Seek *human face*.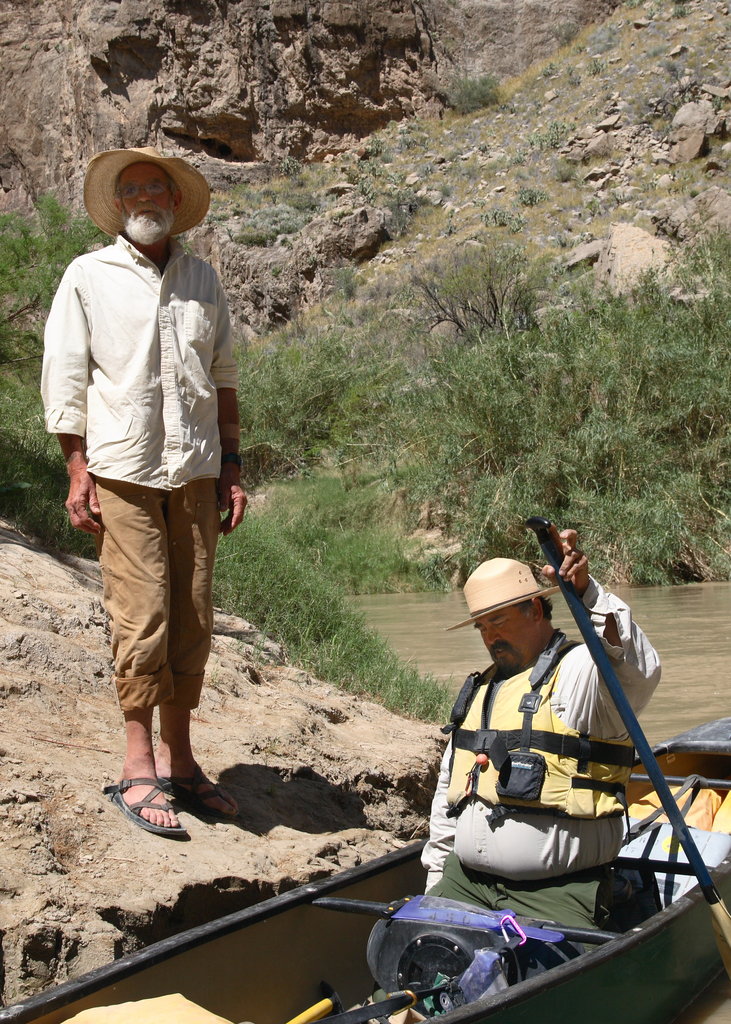
x1=472 y1=598 x2=539 y2=676.
